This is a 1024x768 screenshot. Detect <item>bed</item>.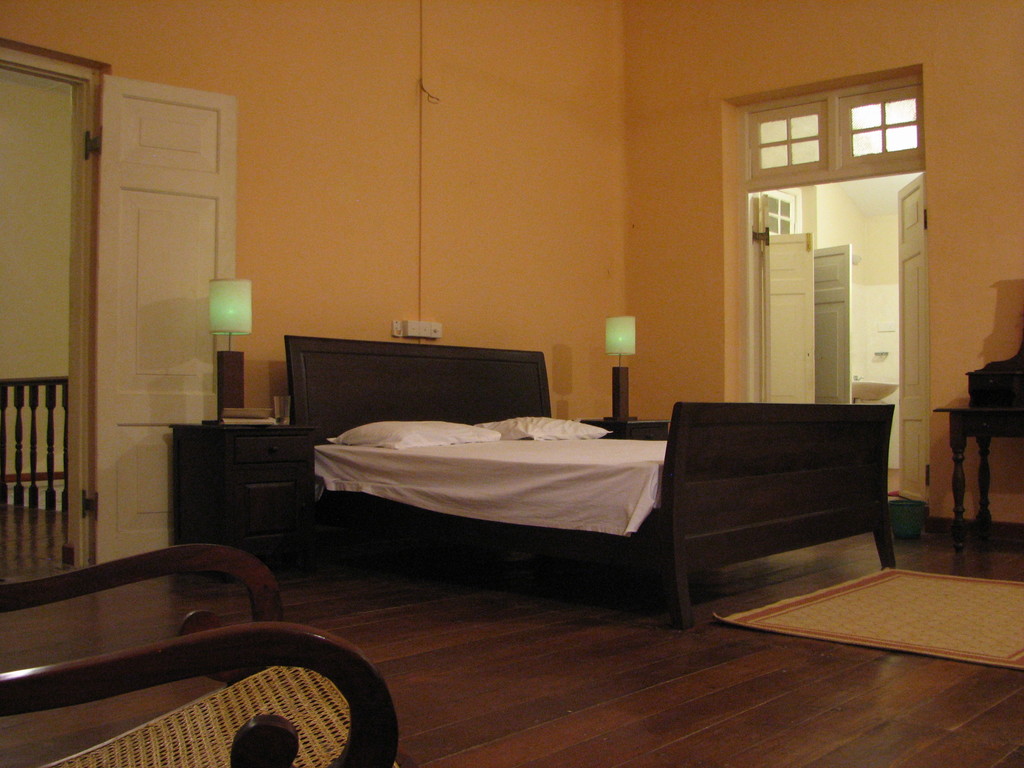
283 333 895 634.
